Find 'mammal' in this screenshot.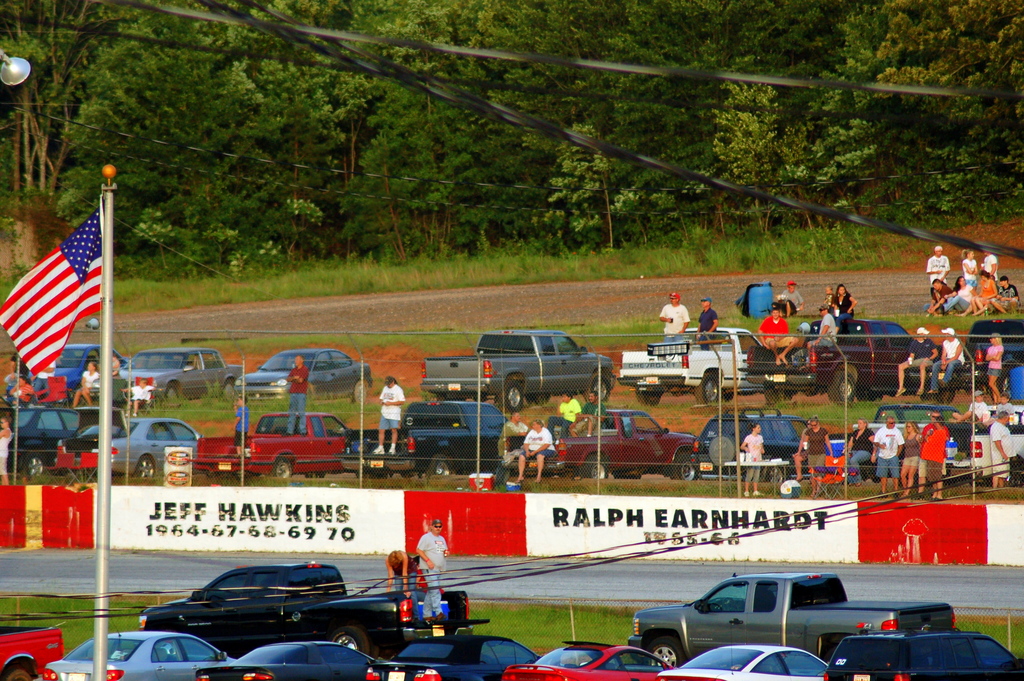
The bounding box for 'mammal' is BBox(897, 420, 918, 495).
